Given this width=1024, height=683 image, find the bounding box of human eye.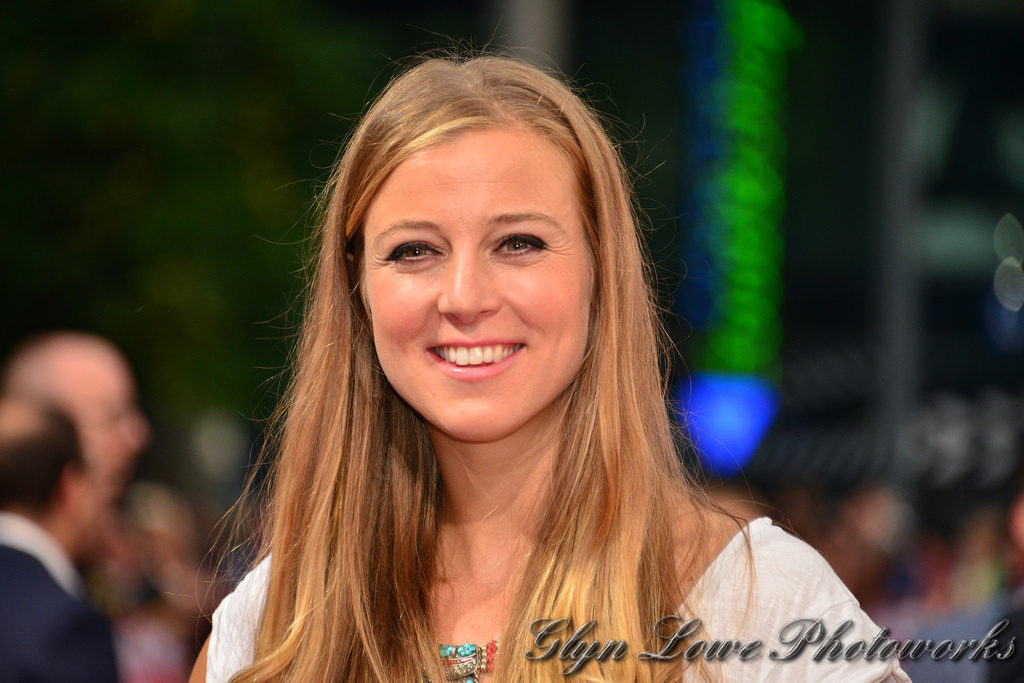
(x1=384, y1=239, x2=449, y2=270).
